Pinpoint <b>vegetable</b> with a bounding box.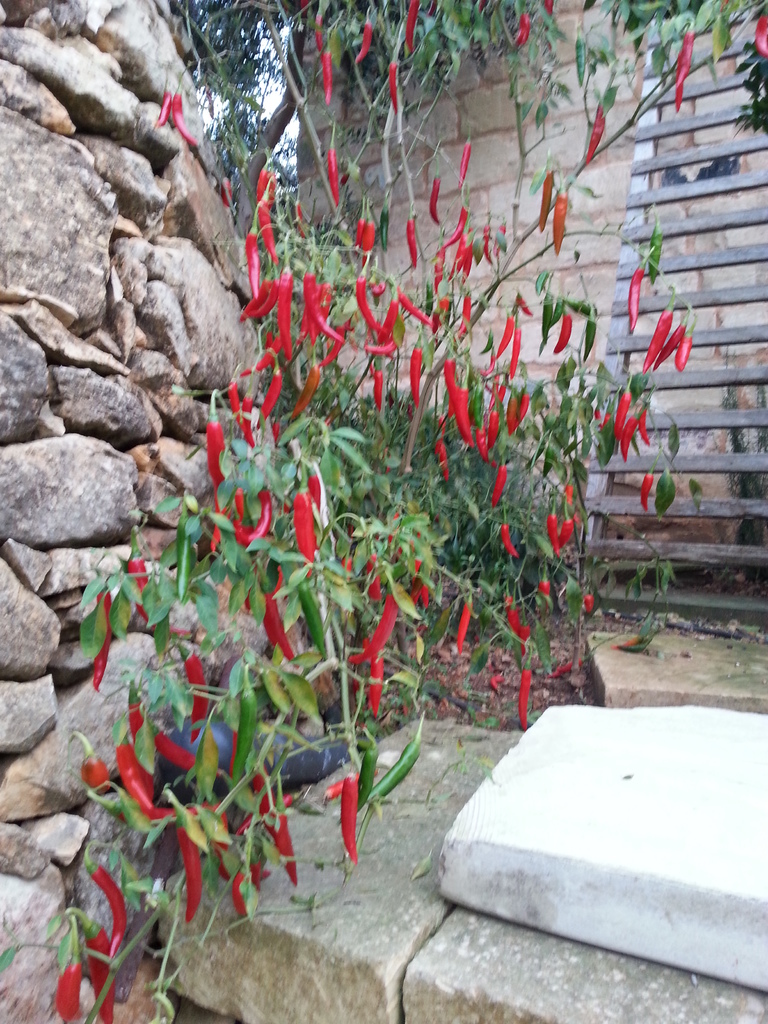
region(83, 760, 129, 827).
